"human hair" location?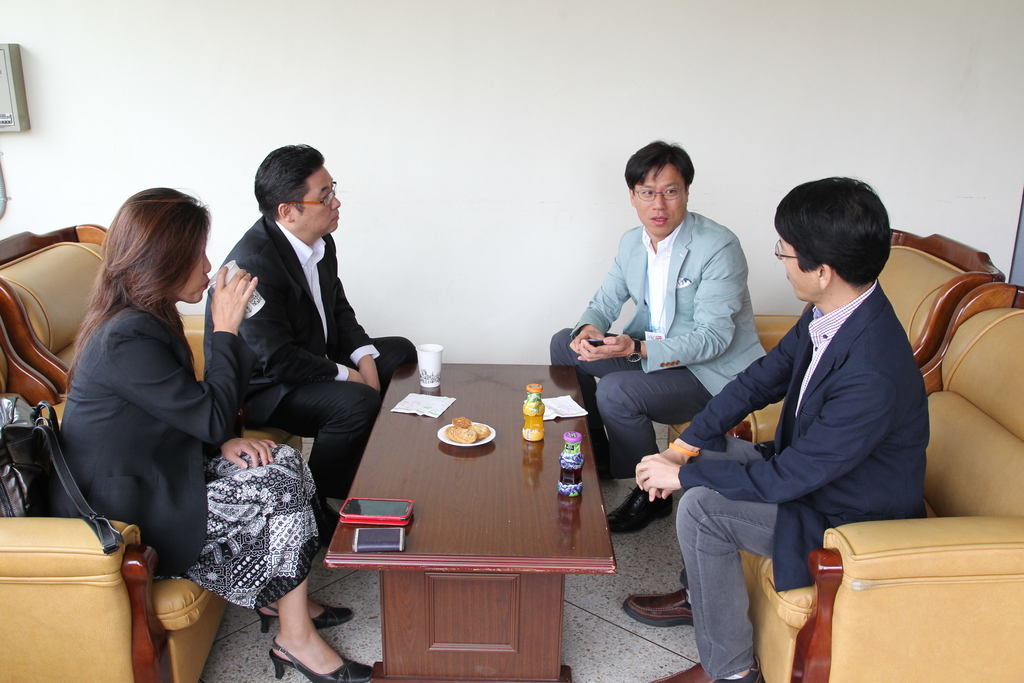
252,144,322,226
